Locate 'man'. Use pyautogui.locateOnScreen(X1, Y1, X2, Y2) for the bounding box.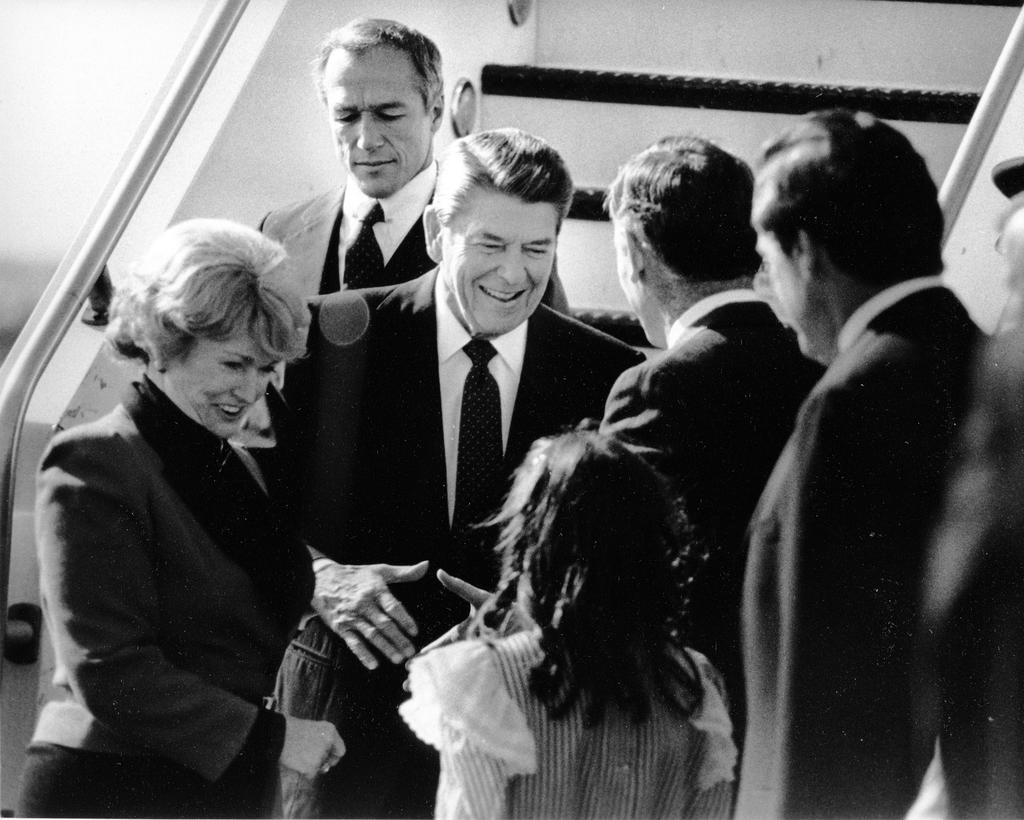
pyautogui.locateOnScreen(701, 89, 998, 808).
